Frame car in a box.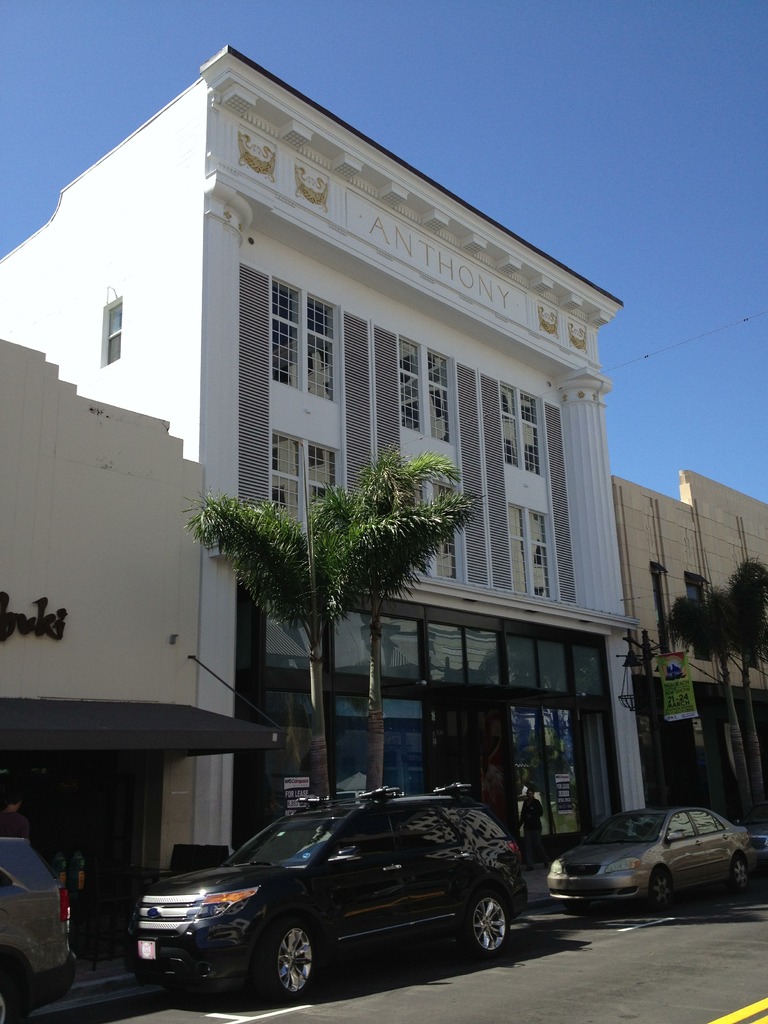
locate(739, 817, 767, 879).
